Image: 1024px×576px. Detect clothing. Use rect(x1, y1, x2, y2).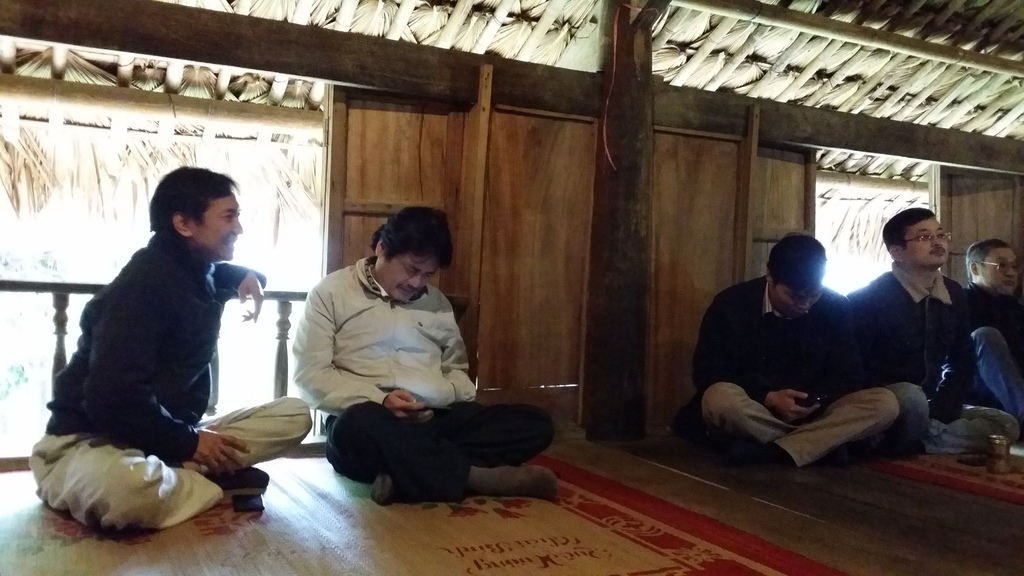
rect(287, 250, 563, 506).
